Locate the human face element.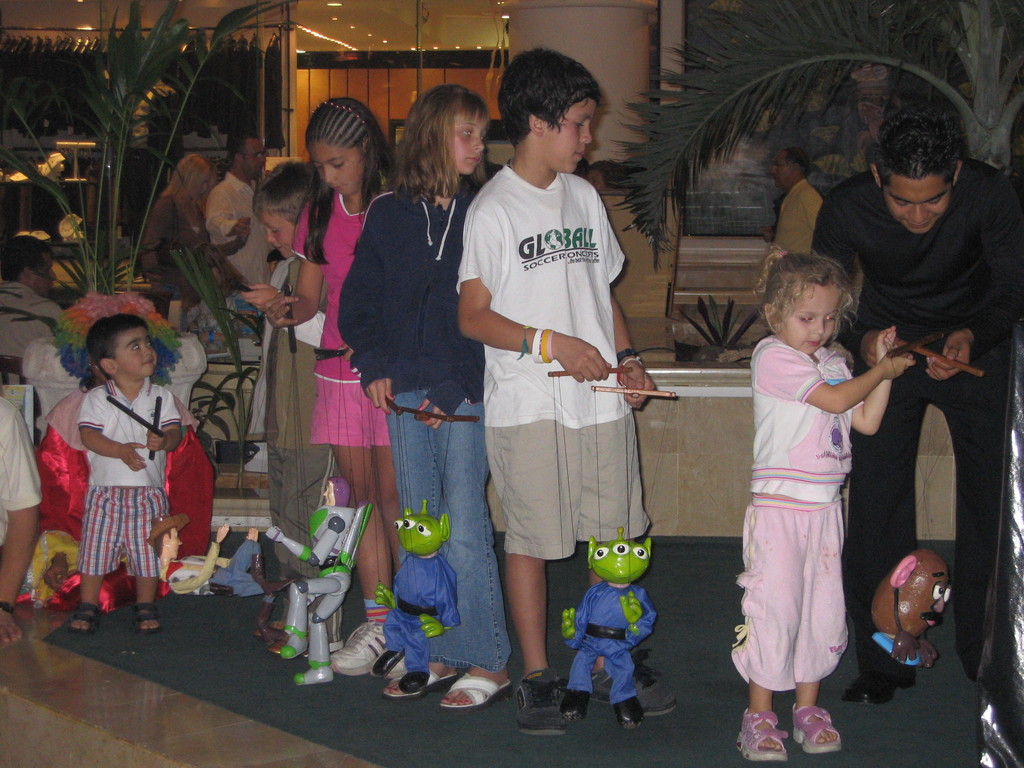
Element bbox: x1=776 y1=284 x2=840 y2=358.
